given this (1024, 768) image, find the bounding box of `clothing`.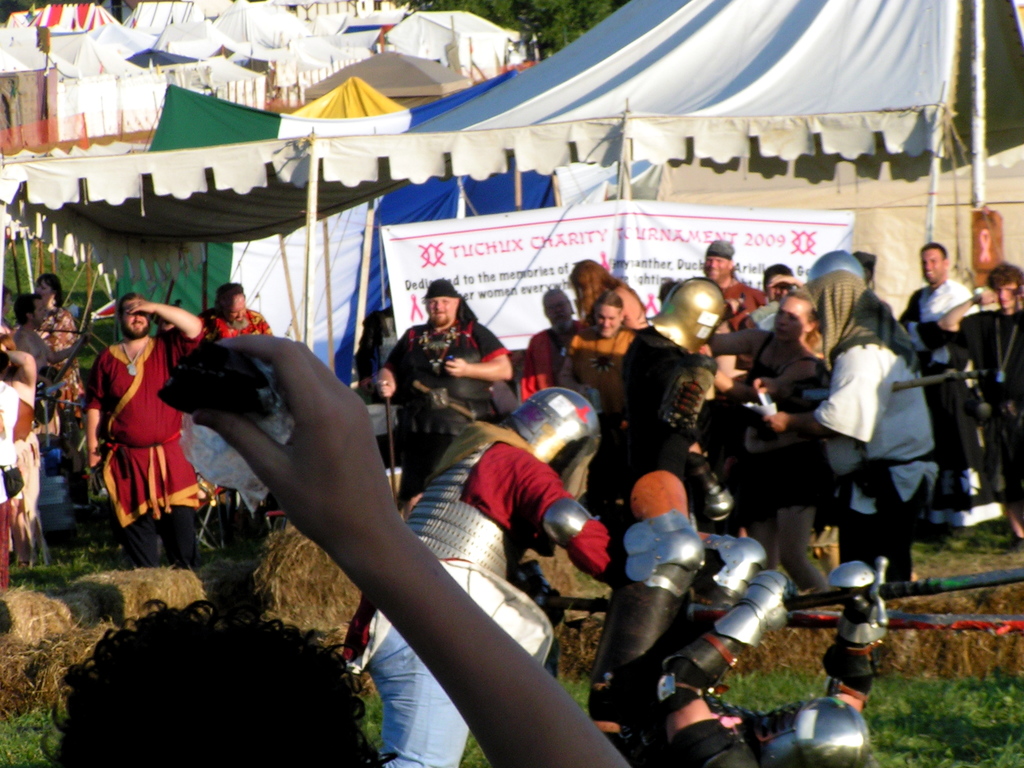
pyautogui.locateOnScreen(944, 304, 1023, 527).
